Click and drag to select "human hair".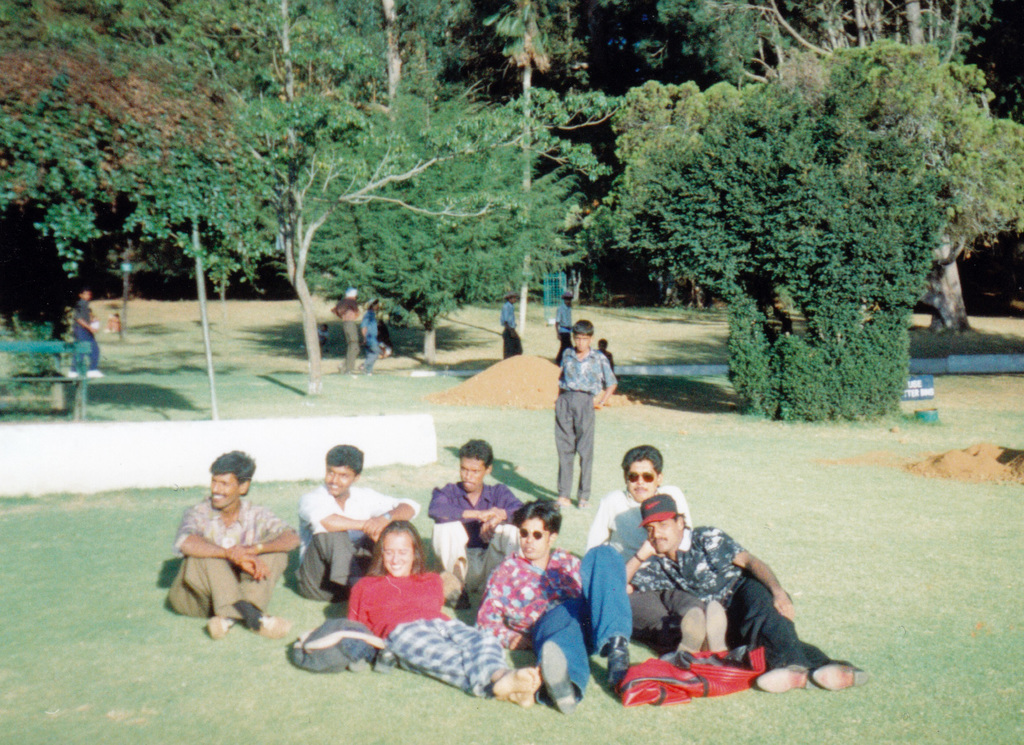
Selection: {"x1": 576, "y1": 320, "x2": 593, "y2": 337}.
